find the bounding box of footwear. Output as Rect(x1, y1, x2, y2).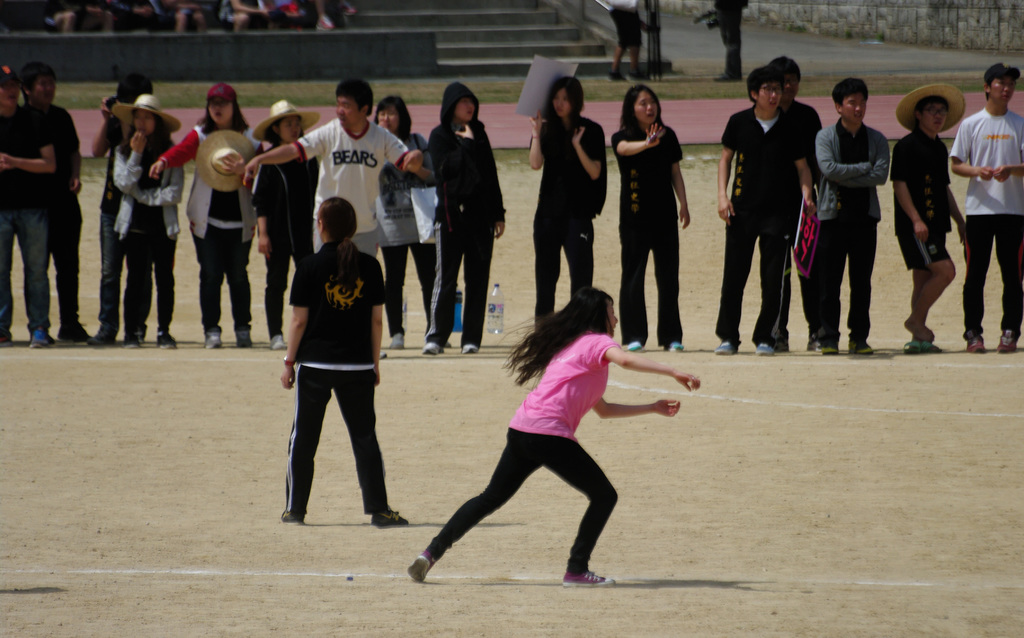
Rect(0, 328, 13, 347).
